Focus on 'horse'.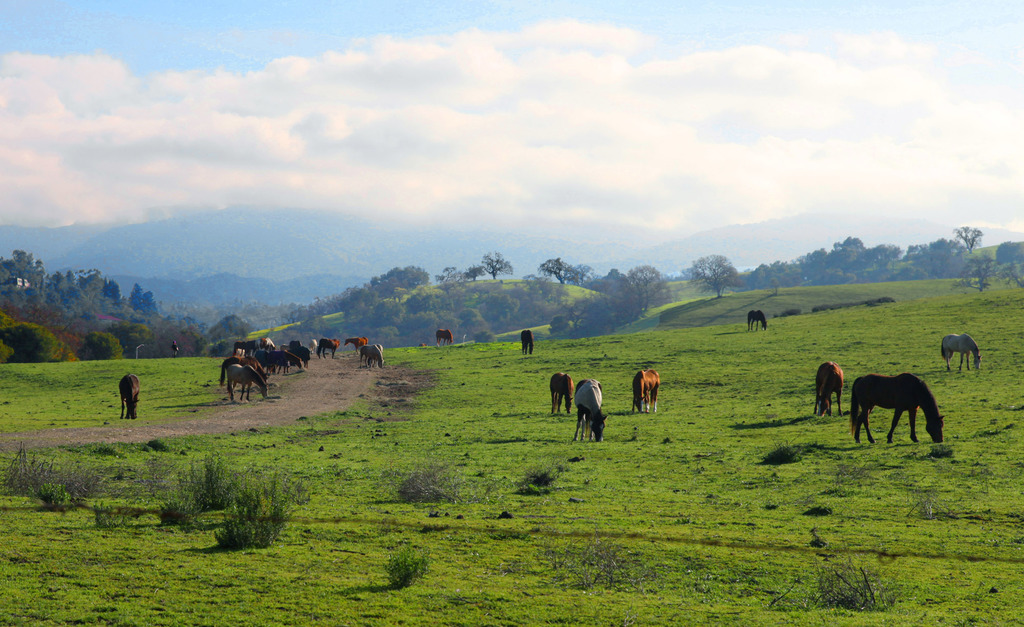
Focused at box=[749, 306, 766, 329].
